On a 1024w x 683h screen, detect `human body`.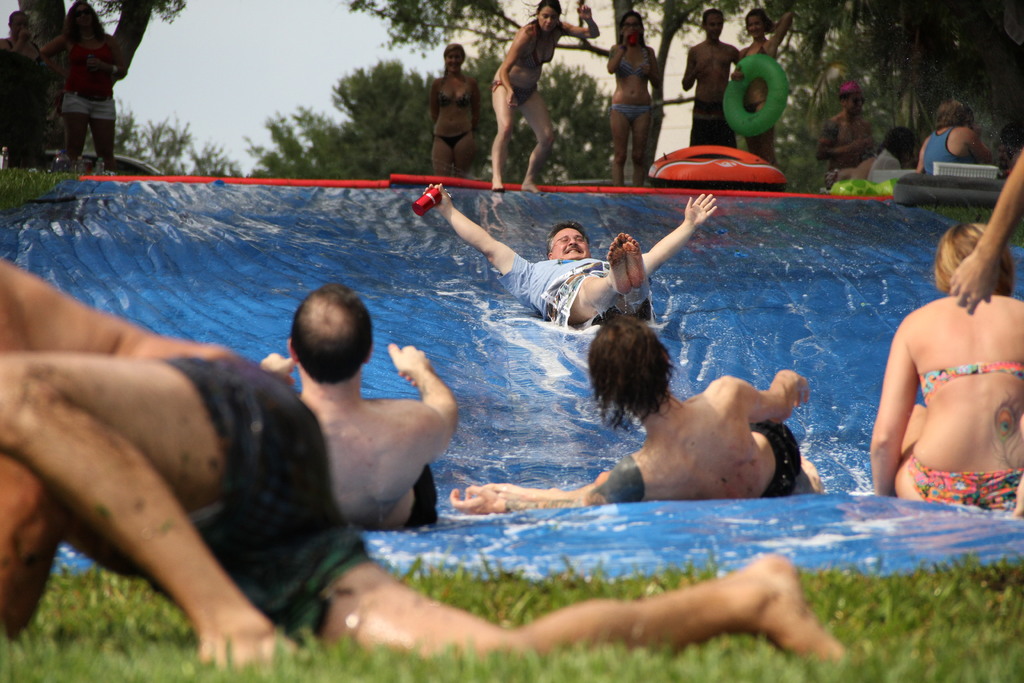
0 12 51 158.
